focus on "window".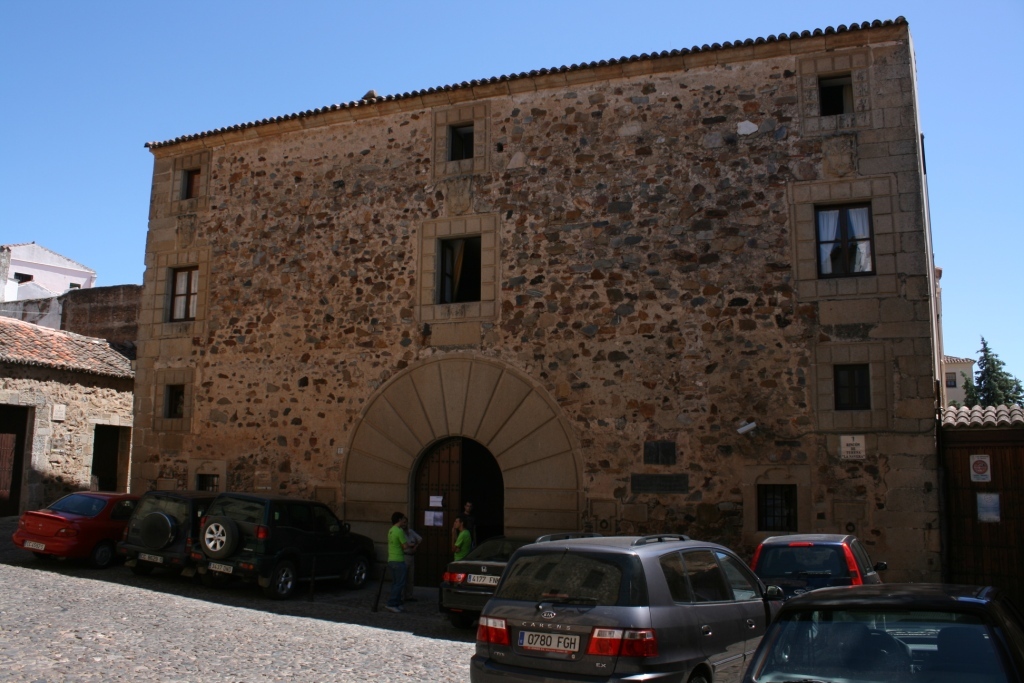
Focused at [x1=826, y1=362, x2=867, y2=412].
